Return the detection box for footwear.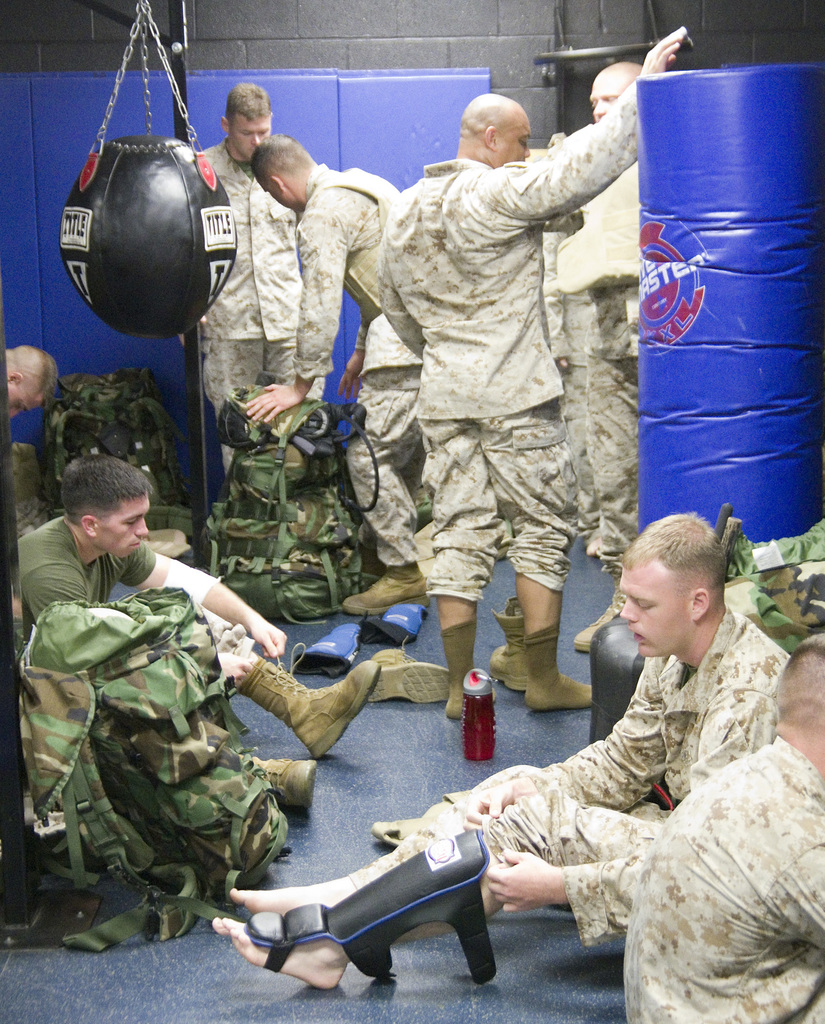
(564,578,627,648).
